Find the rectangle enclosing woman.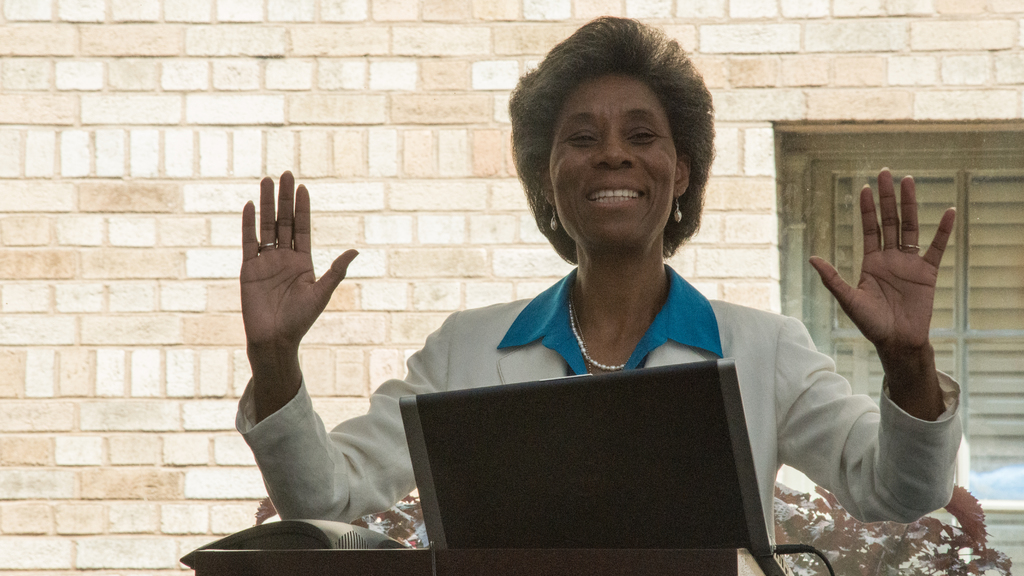
{"left": 232, "top": 7, "right": 963, "bottom": 547}.
